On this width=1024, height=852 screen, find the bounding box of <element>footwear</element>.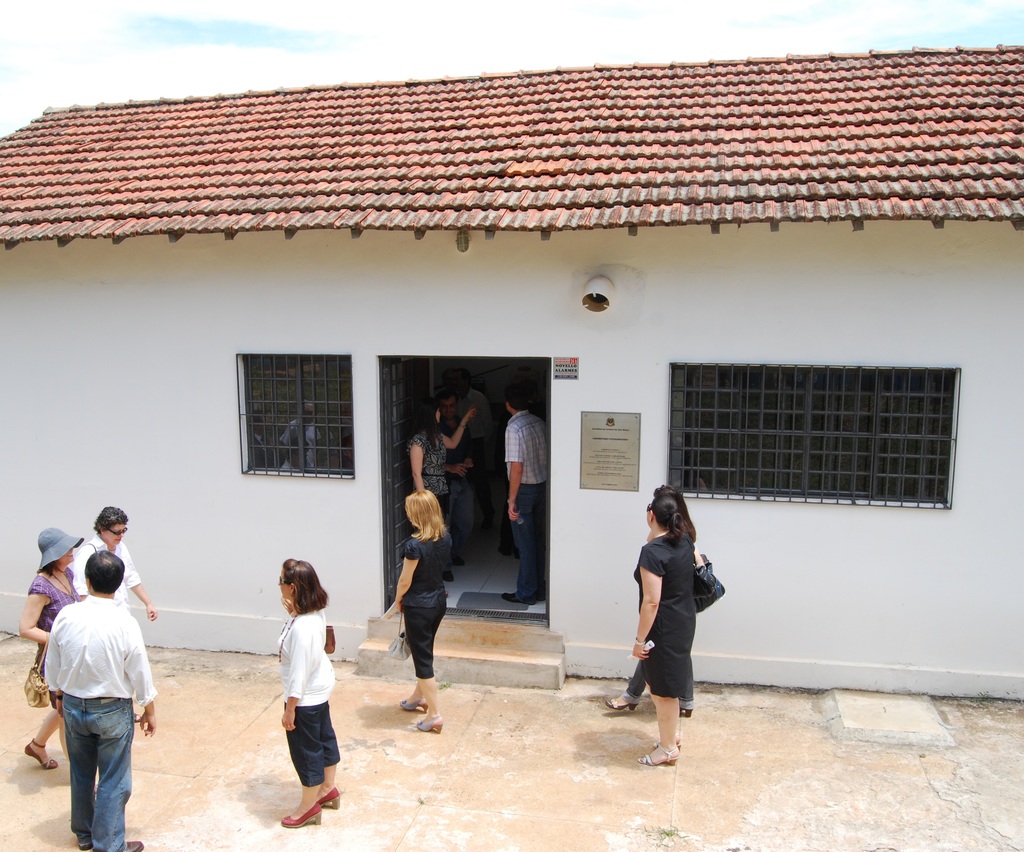
Bounding box: <box>503,591,533,604</box>.
